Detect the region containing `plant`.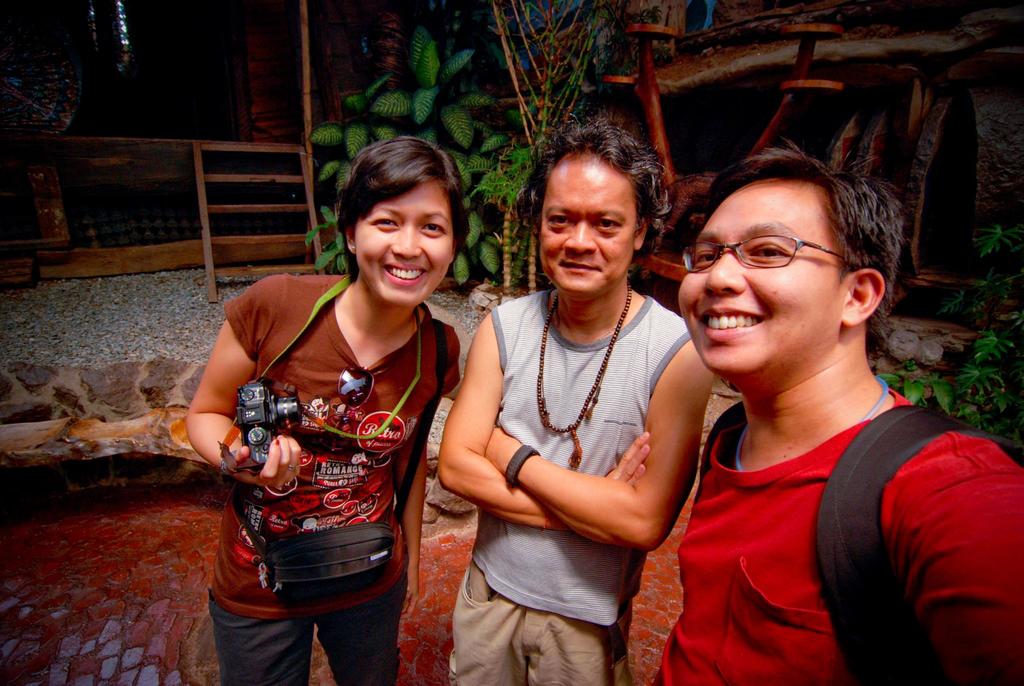
[959,193,1023,289].
